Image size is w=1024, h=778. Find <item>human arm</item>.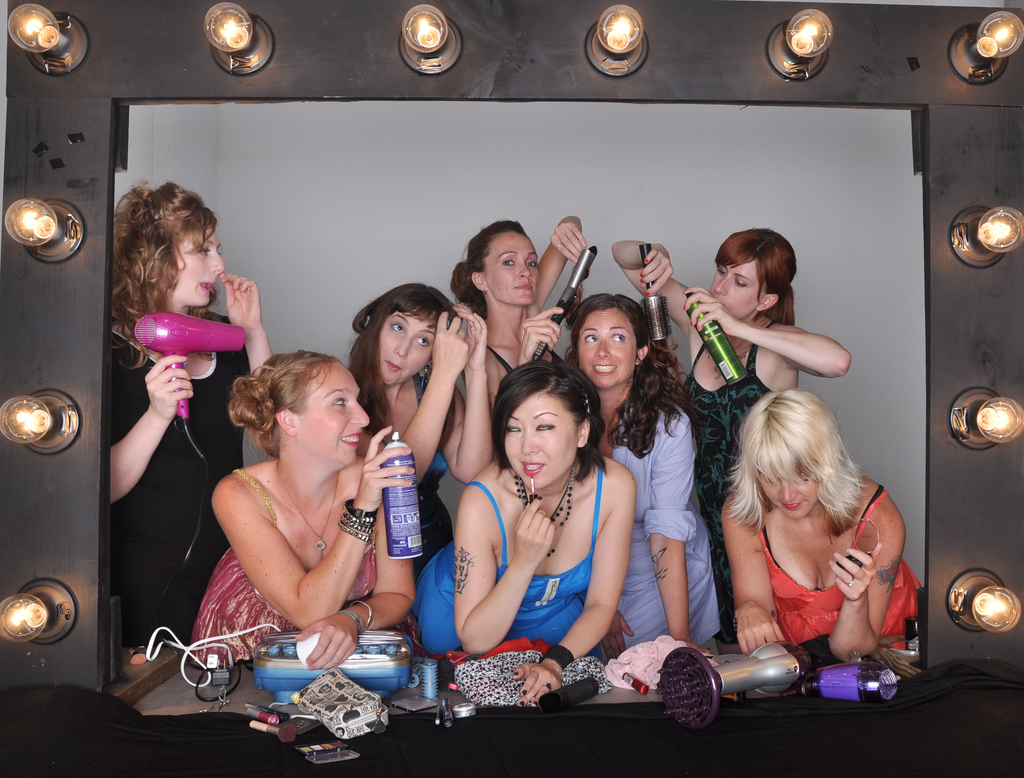
select_region(209, 426, 415, 626).
